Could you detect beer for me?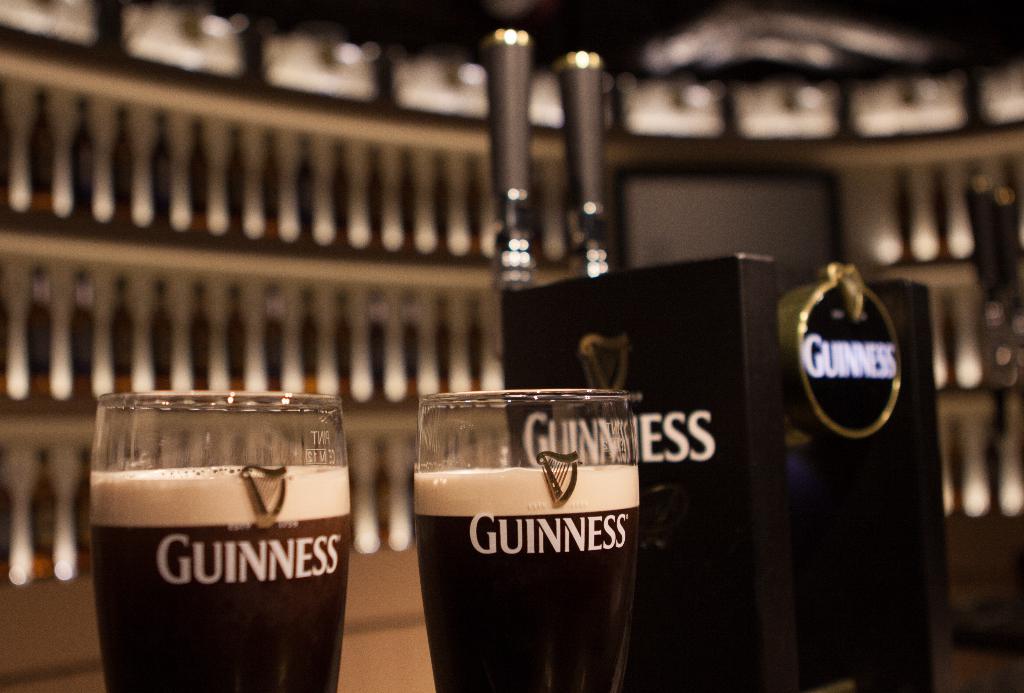
Detection result: left=401, top=375, right=652, bottom=692.
